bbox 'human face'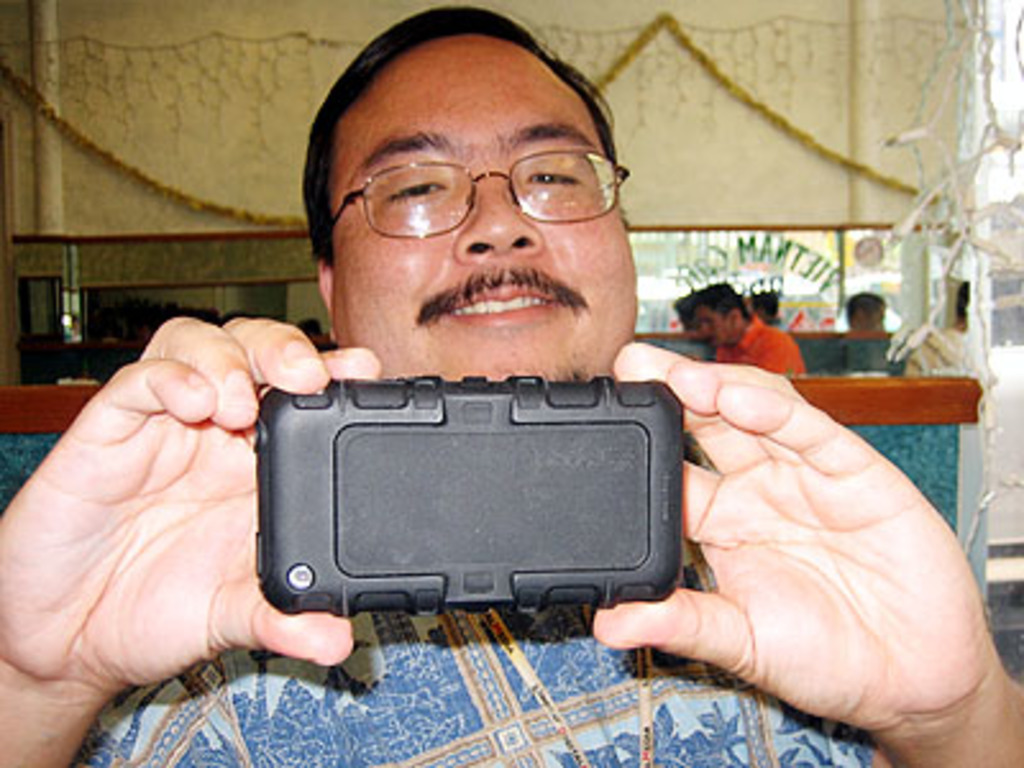
[left=699, top=305, right=742, bottom=343]
